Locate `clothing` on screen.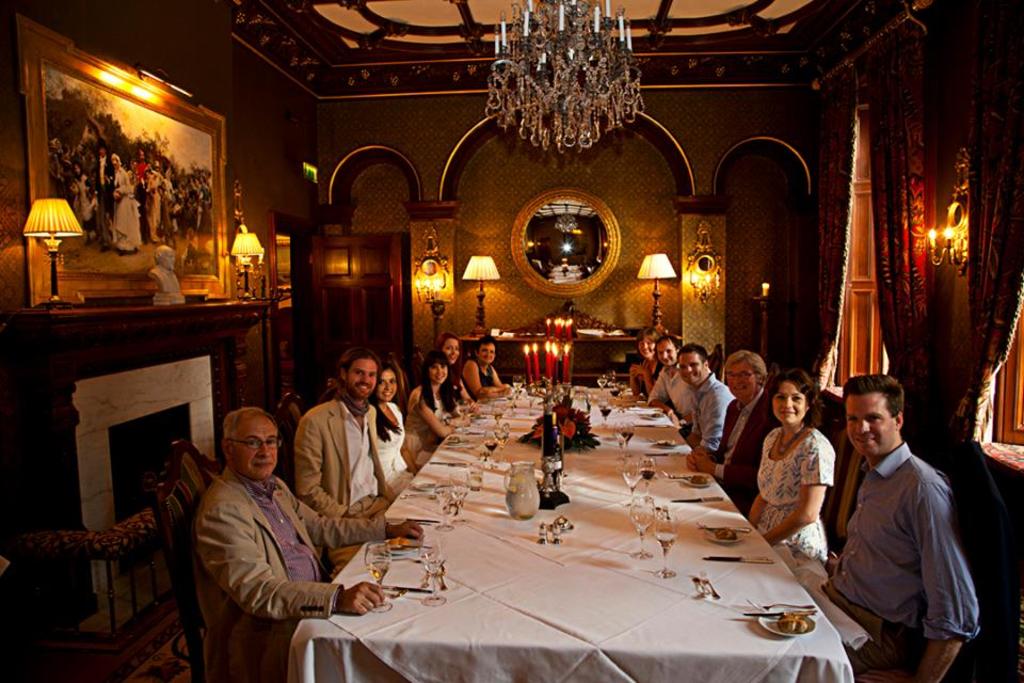
On screen at x1=299, y1=398, x2=390, y2=563.
